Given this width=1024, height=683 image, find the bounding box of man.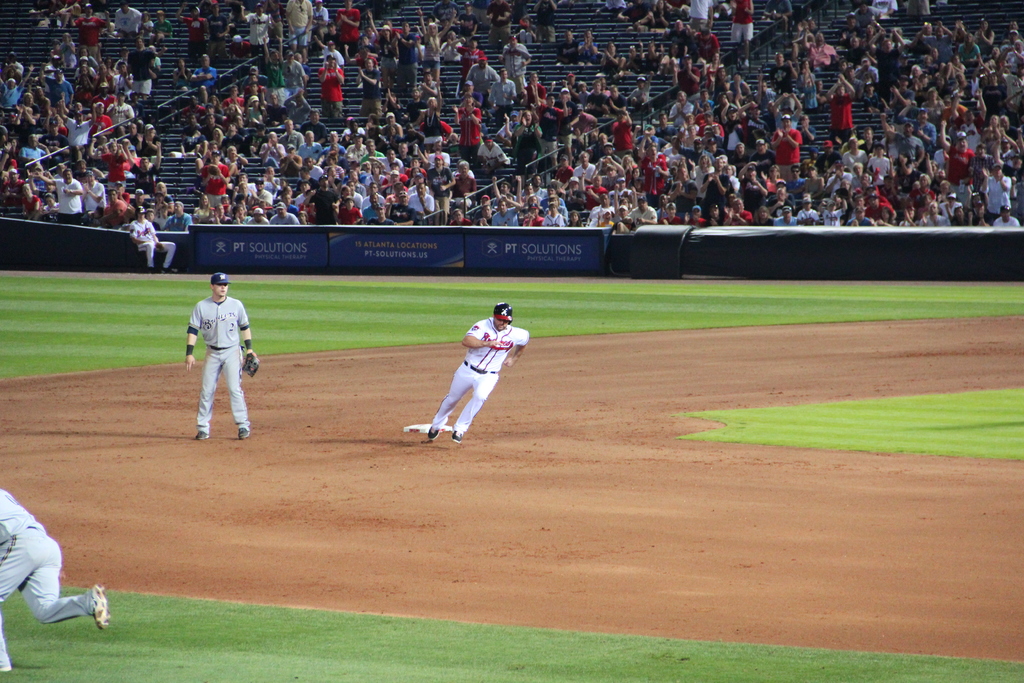
left=407, top=183, right=436, bottom=215.
